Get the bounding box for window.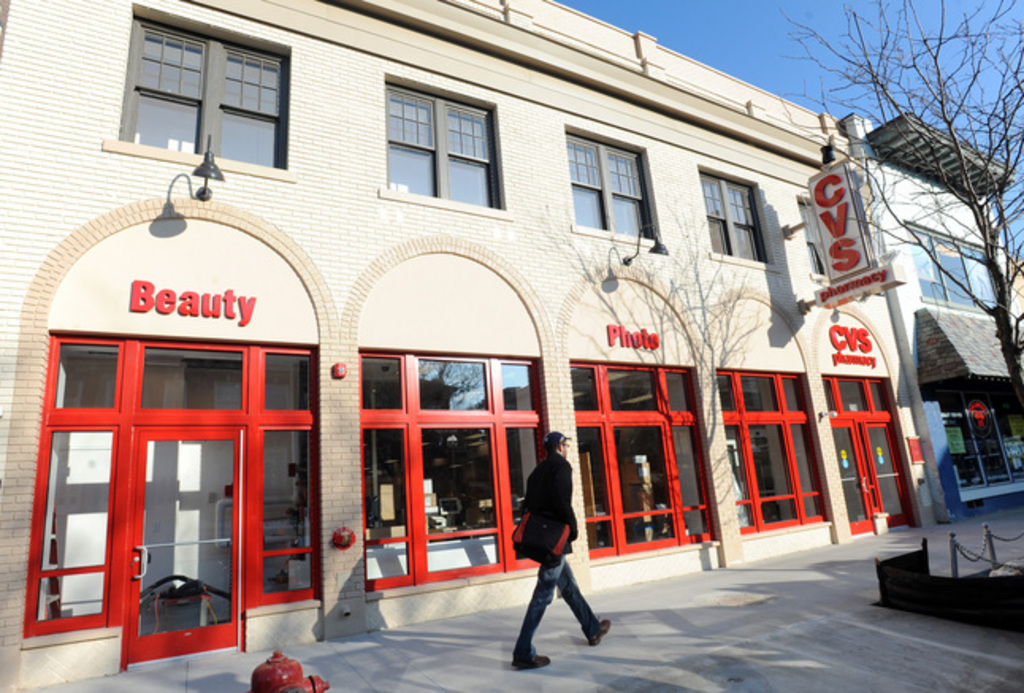
locate(501, 419, 550, 571).
